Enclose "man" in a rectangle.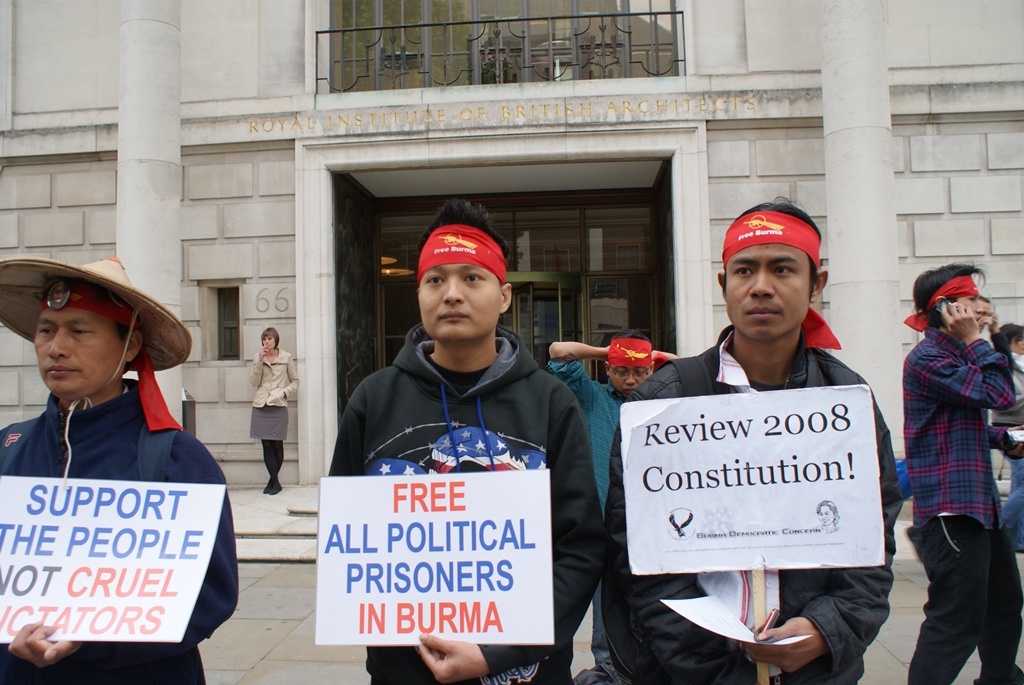
left=603, top=198, right=897, bottom=684.
